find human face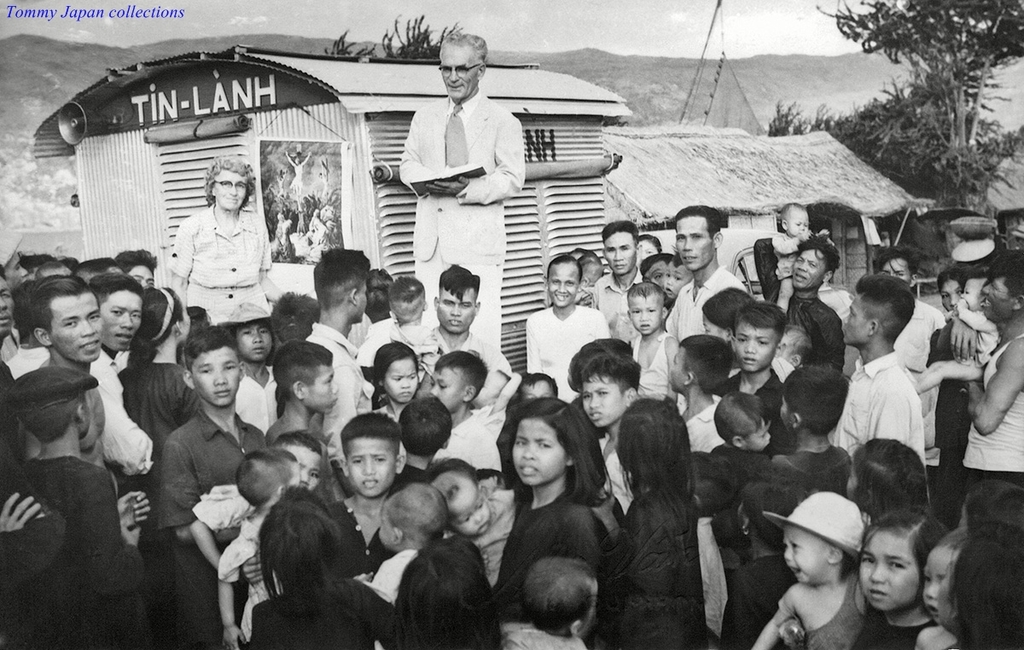
(x1=921, y1=547, x2=954, y2=616)
